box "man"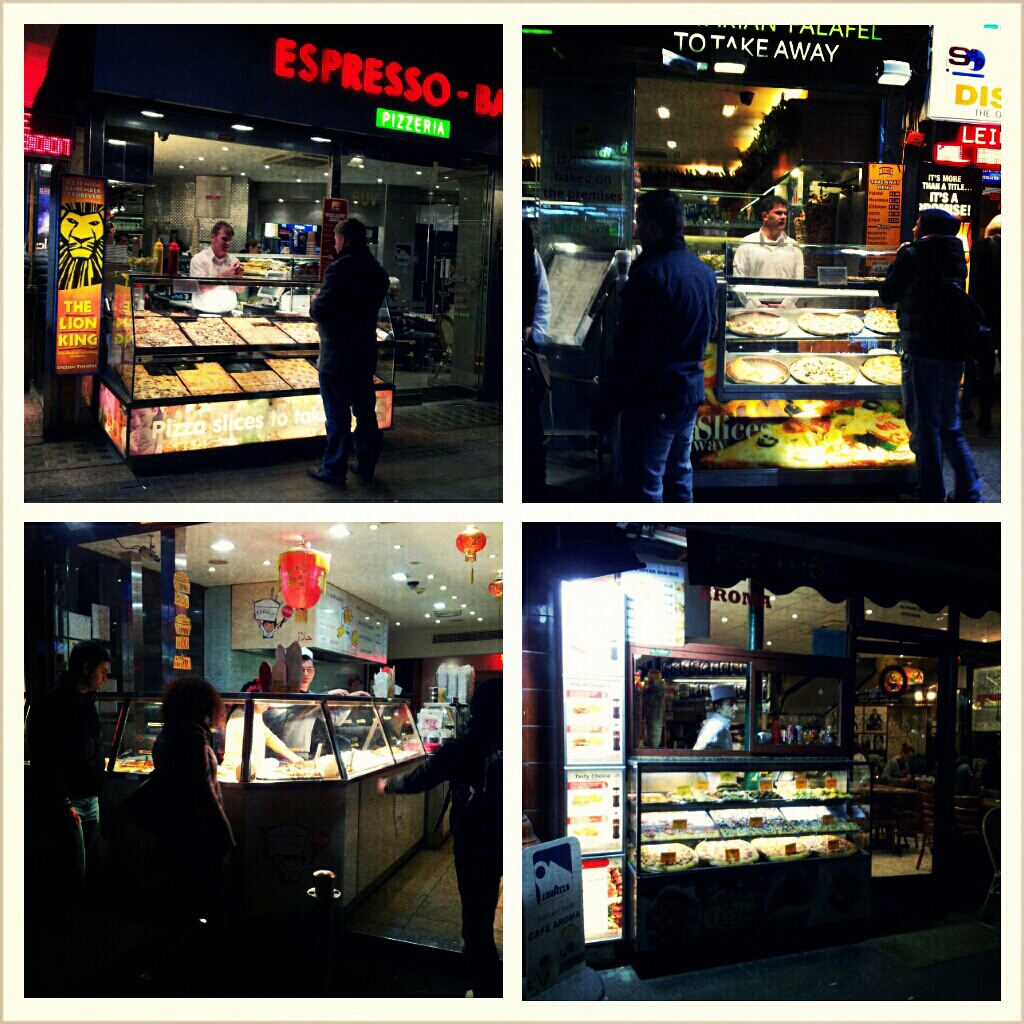
[579,185,739,514]
